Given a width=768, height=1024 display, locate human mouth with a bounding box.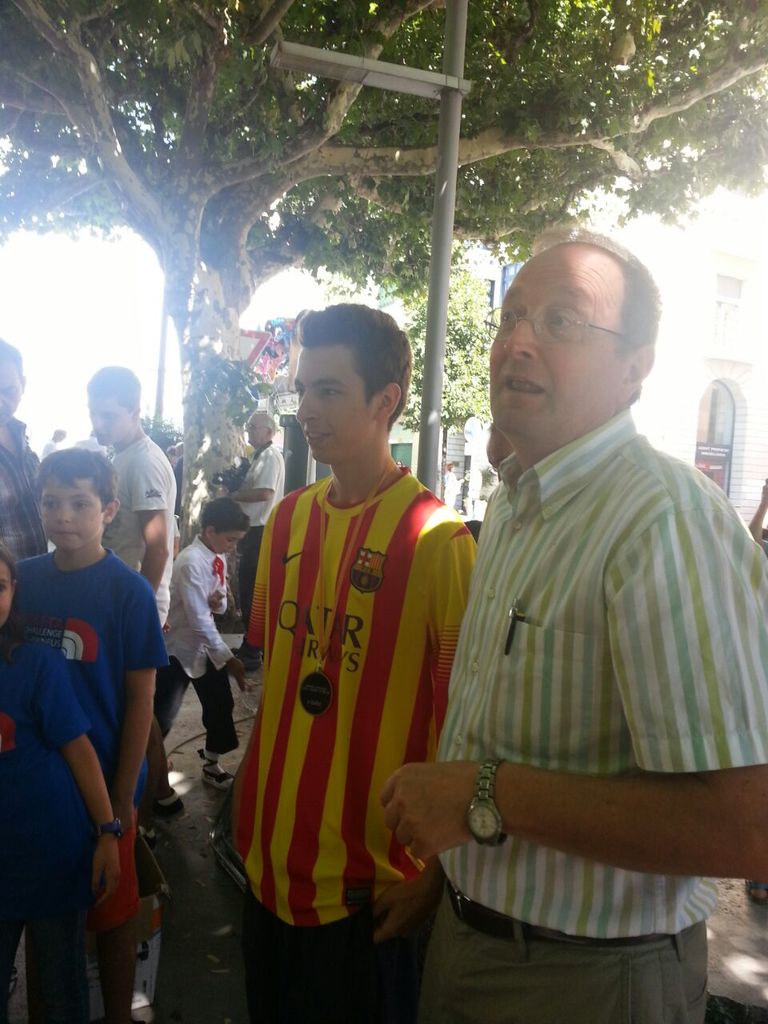
Located: left=95, top=433, right=107, bottom=440.
